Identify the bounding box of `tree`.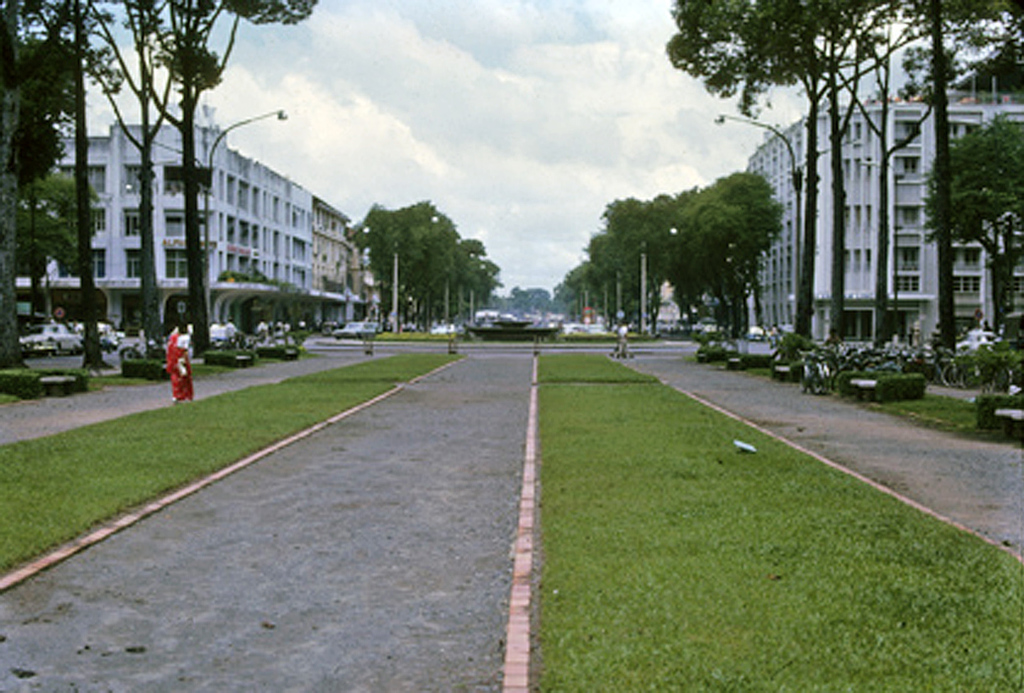
924,0,1023,65.
